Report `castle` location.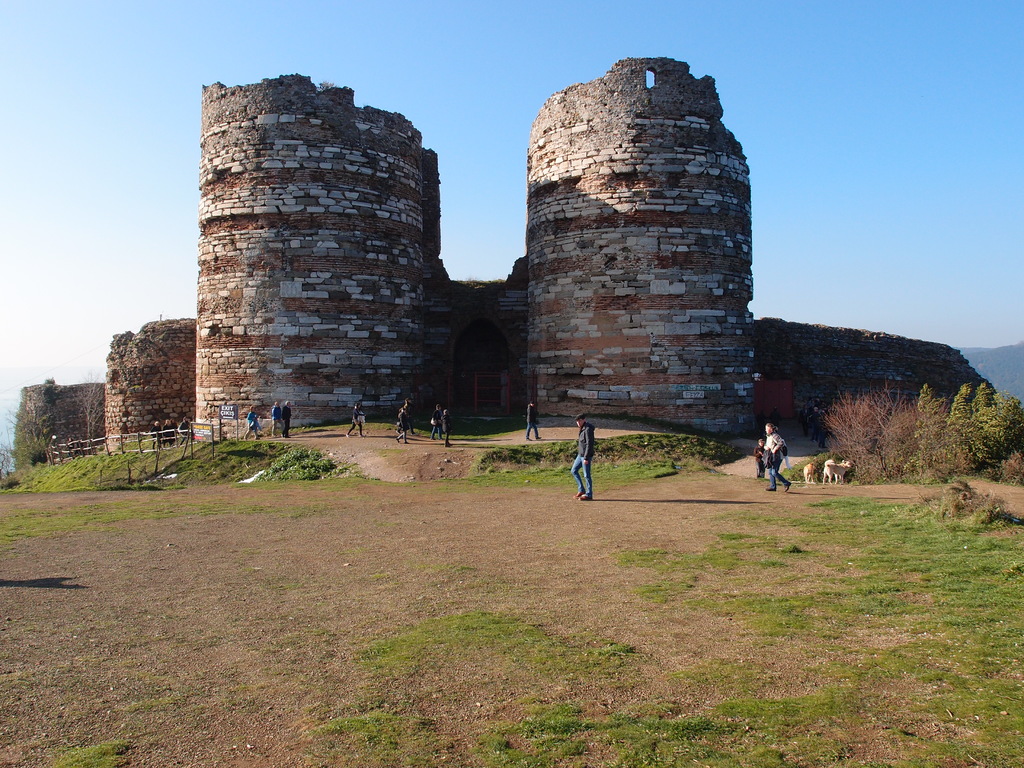
Report: crop(13, 58, 998, 467).
